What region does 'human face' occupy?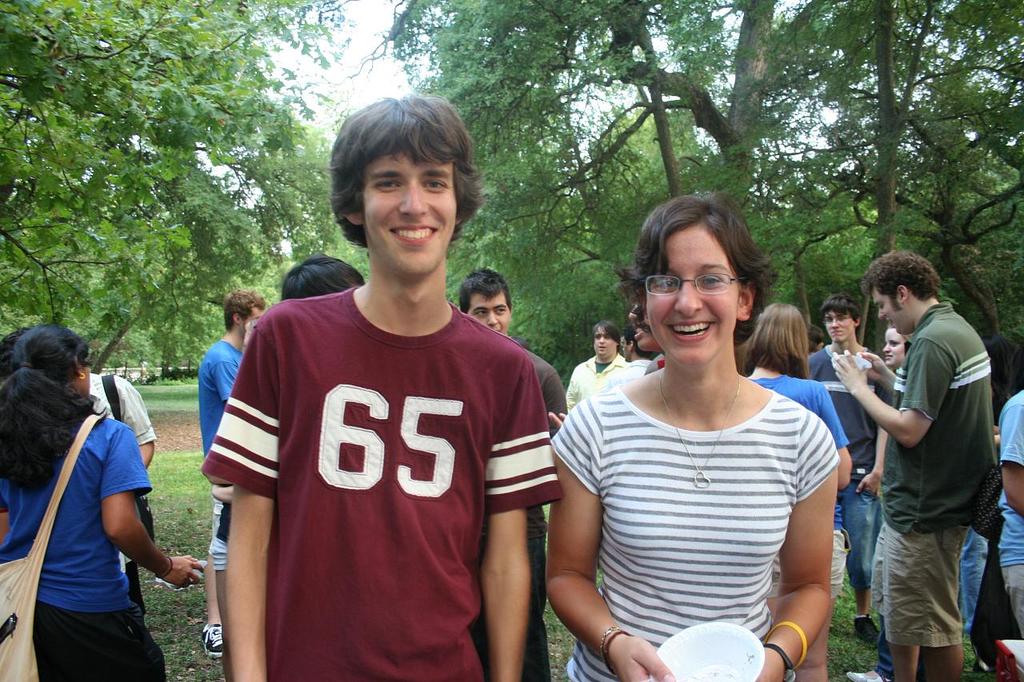
rect(868, 282, 903, 330).
